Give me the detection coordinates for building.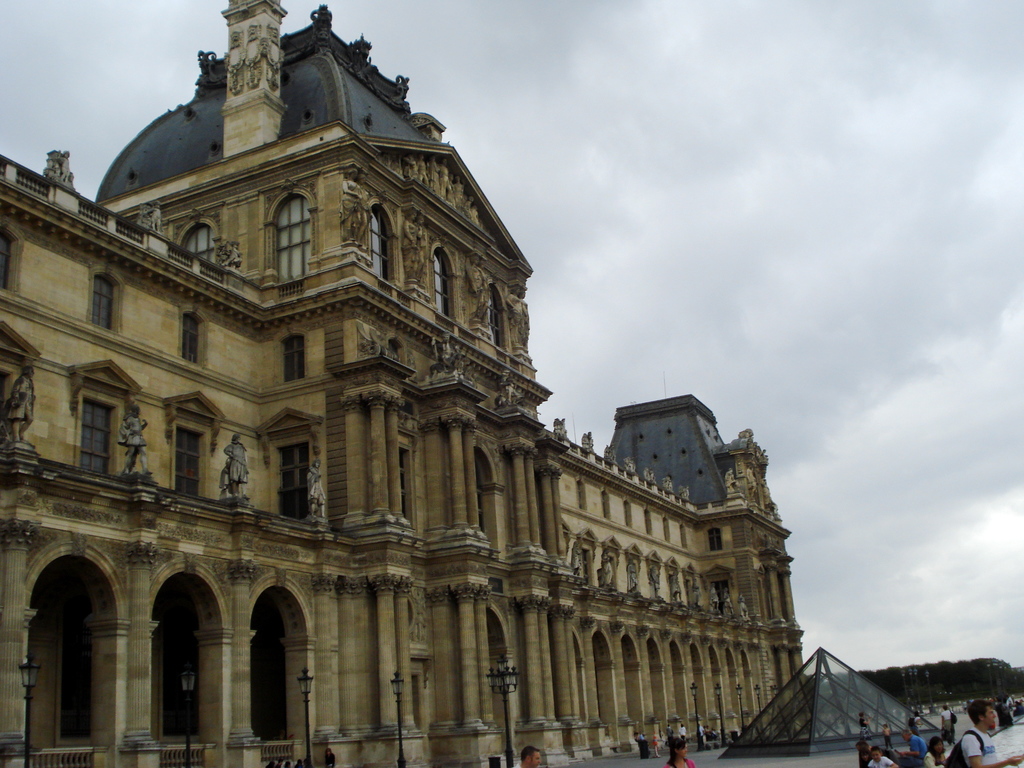
<region>0, 0, 804, 767</region>.
